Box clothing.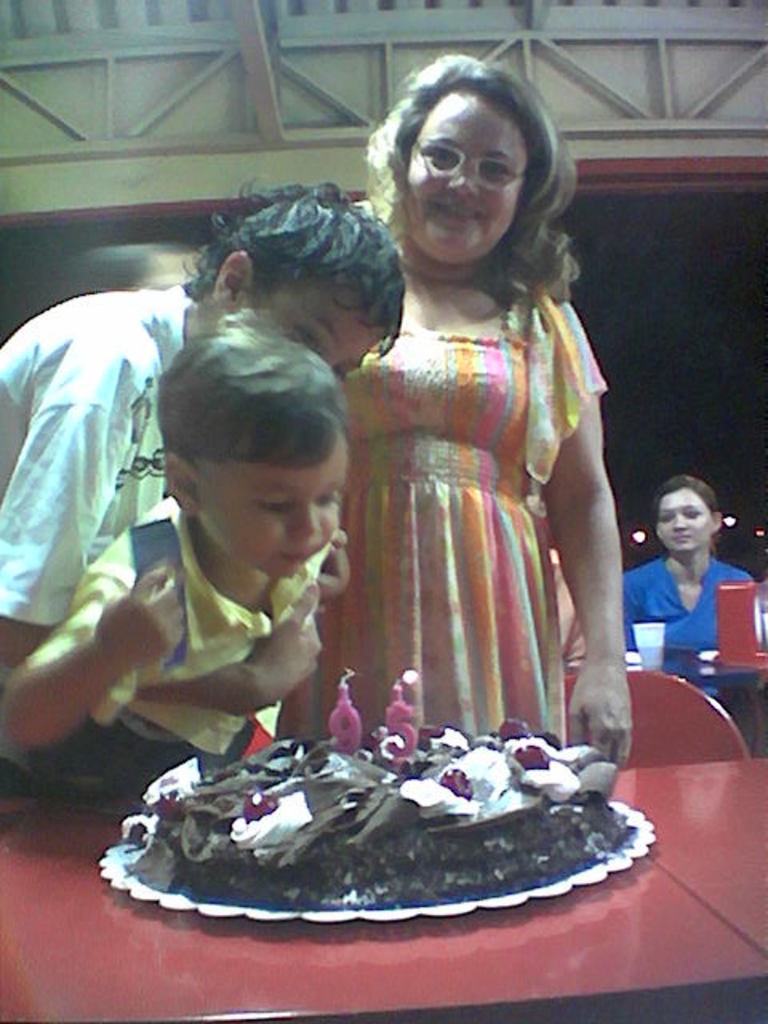
bbox(2, 290, 190, 634).
